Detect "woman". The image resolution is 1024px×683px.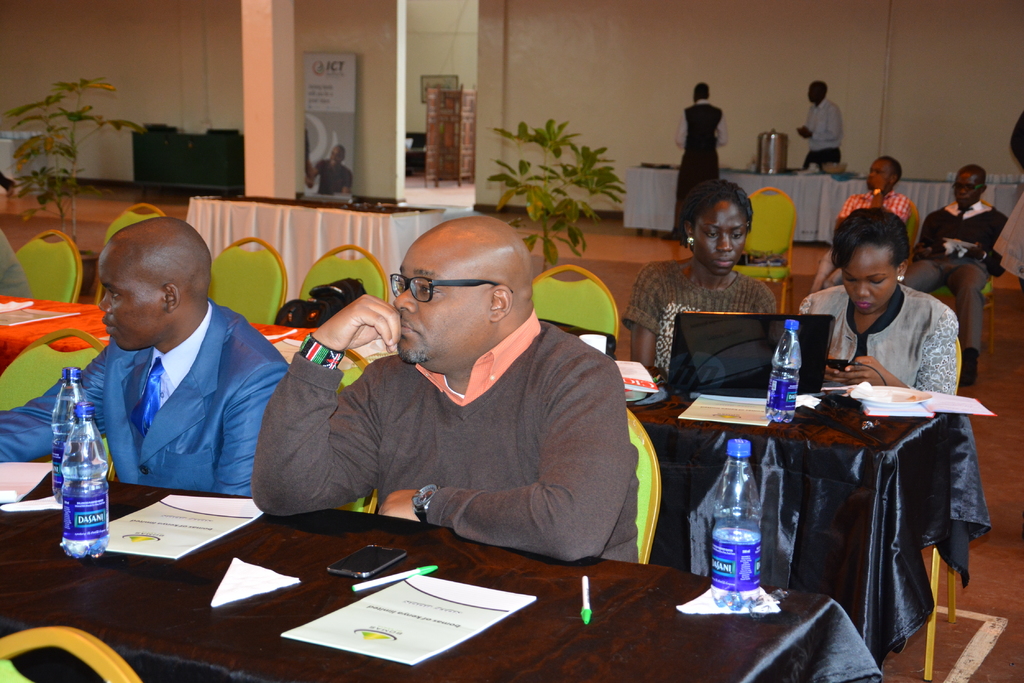
620:178:779:394.
